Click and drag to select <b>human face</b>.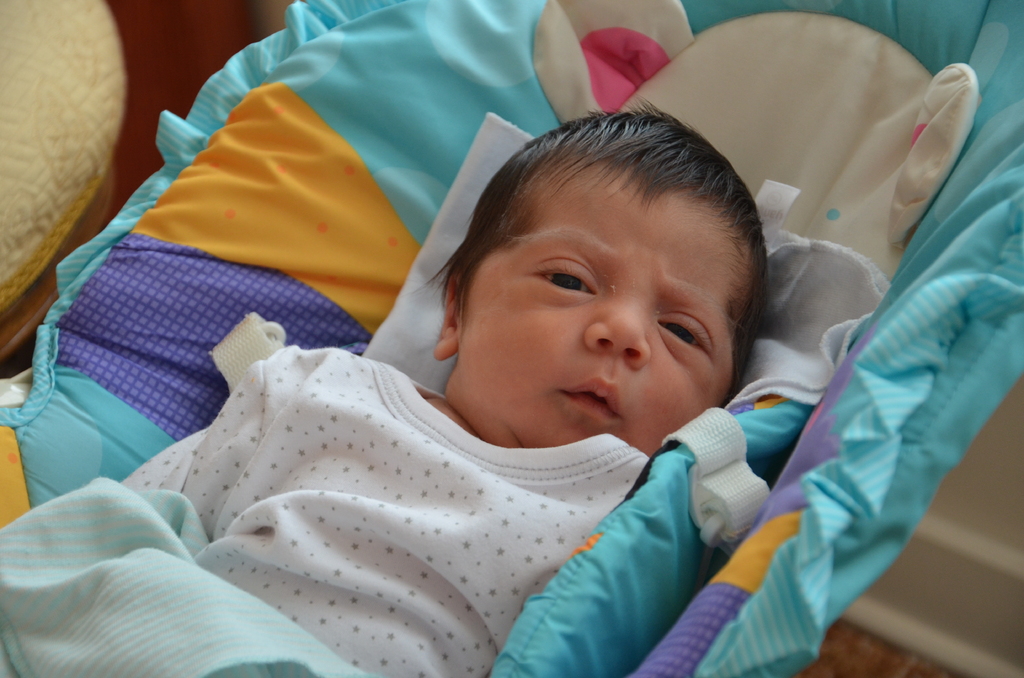
Selection: BBox(452, 175, 731, 439).
